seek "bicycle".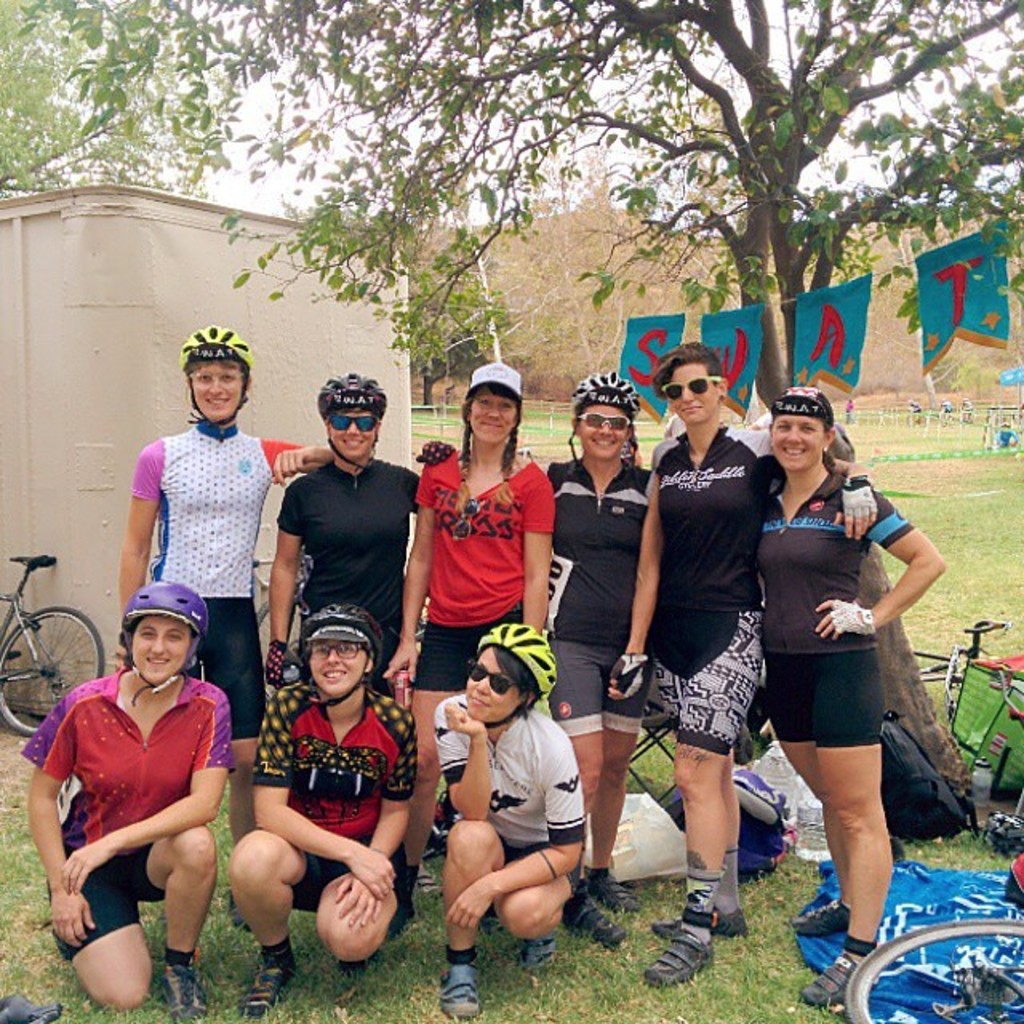
[846, 806, 1022, 1022].
